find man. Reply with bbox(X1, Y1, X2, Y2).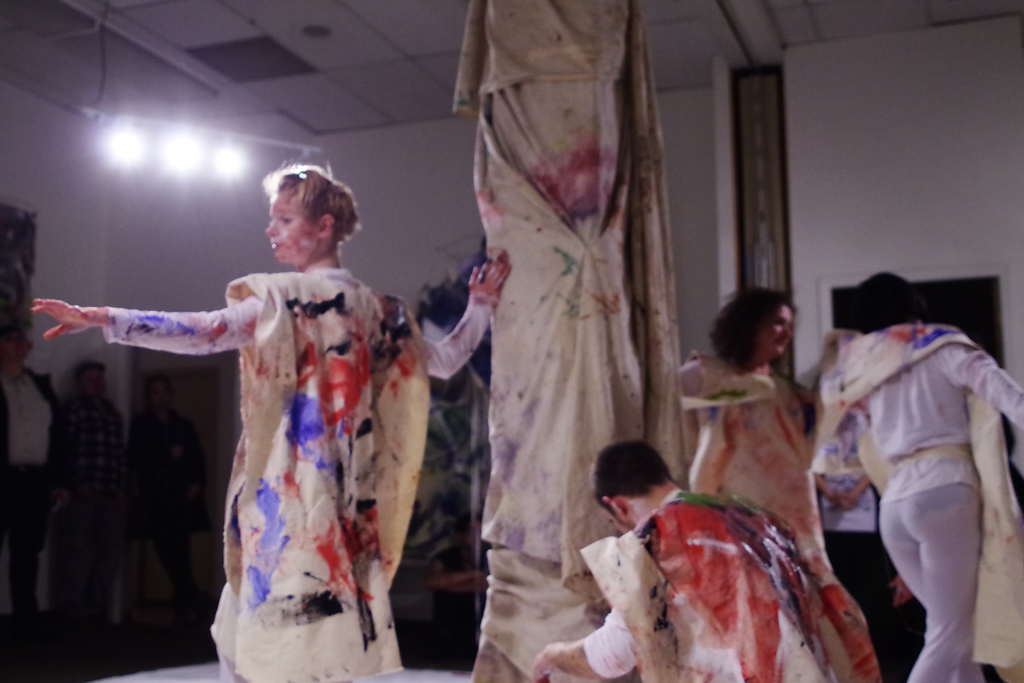
bbox(50, 356, 129, 620).
